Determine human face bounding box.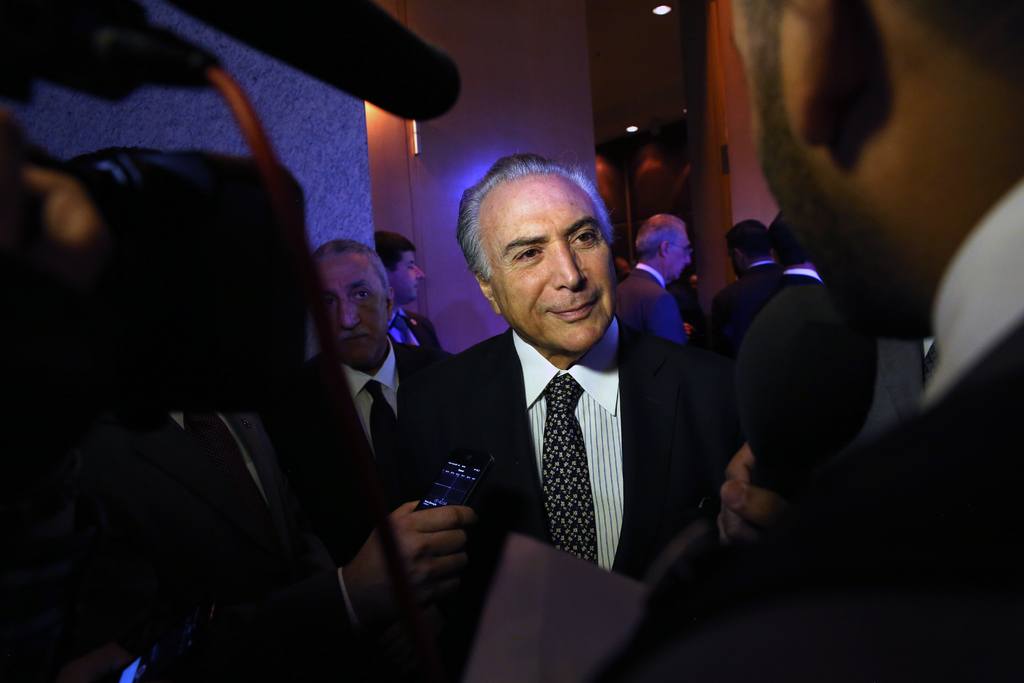
Determined: {"left": 670, "top": 231, "right": 690, "bottom": 278}.
